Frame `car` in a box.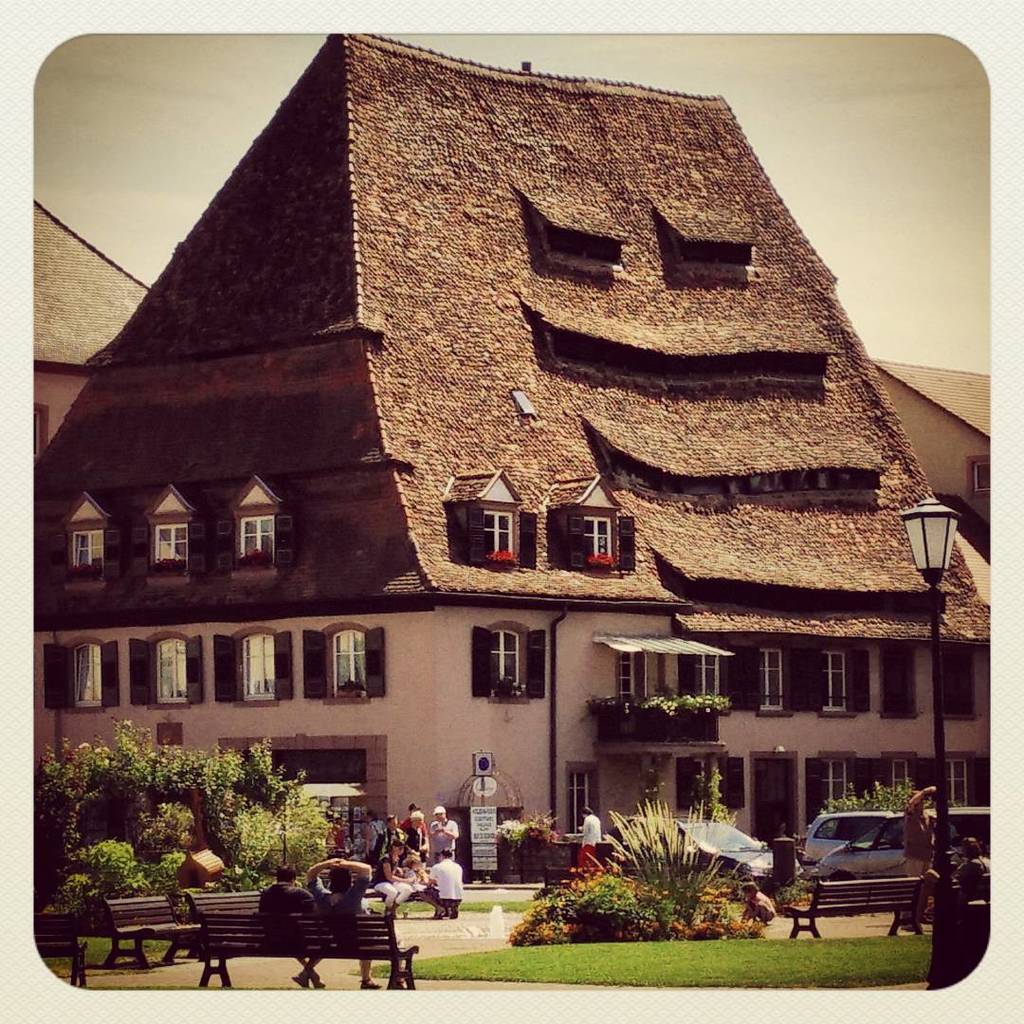
detection(798, 809, 906, 866).
